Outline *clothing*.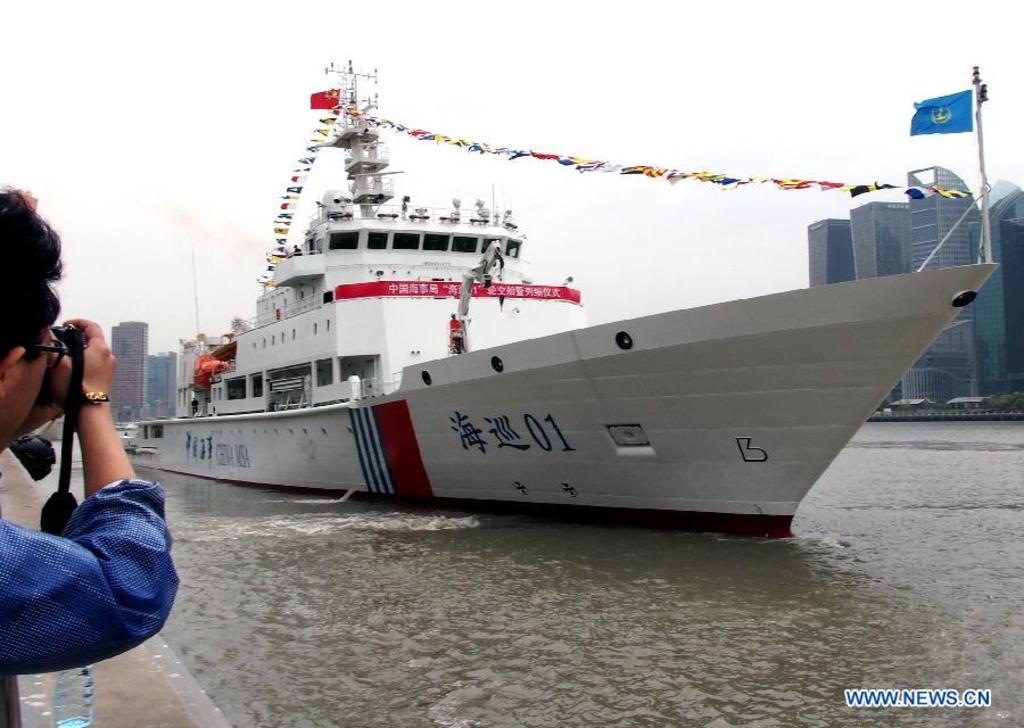
Outline: 190/398/197/414.
